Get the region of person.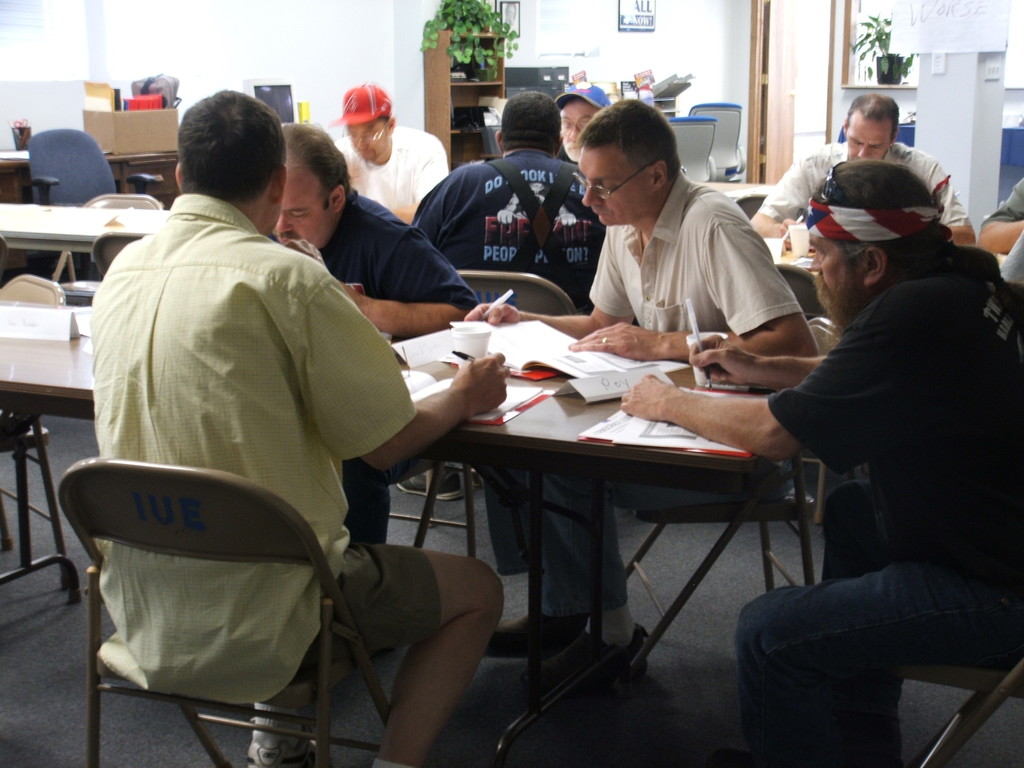
rect(335, 90, 444, 218).
